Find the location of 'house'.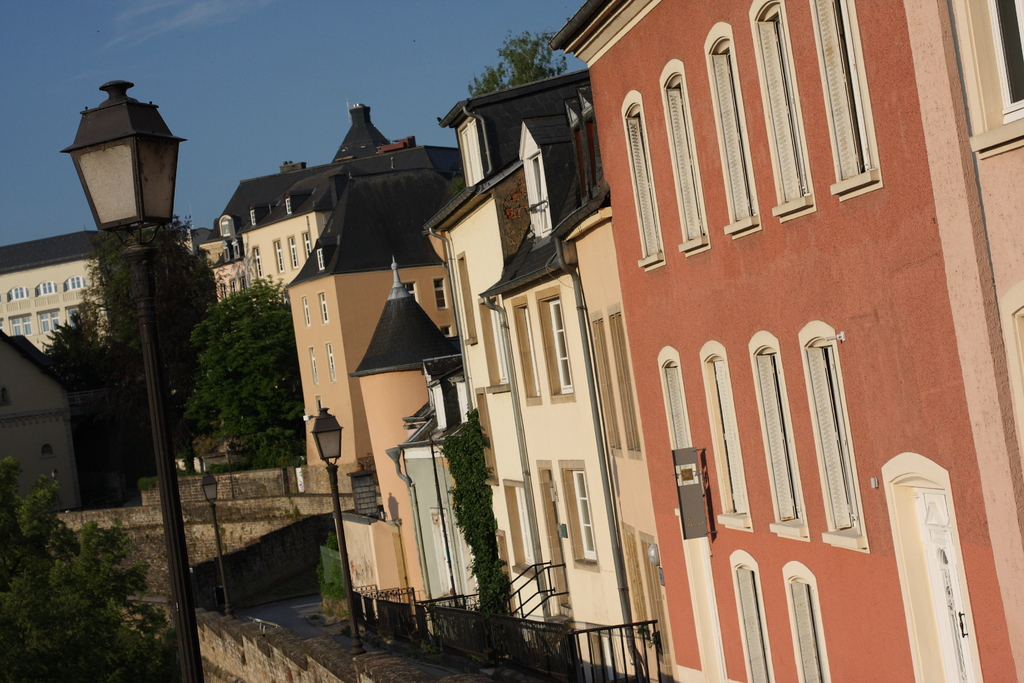
Location: {"left": 560, "top": 0, "right": 1023, "bottom": 682}.
